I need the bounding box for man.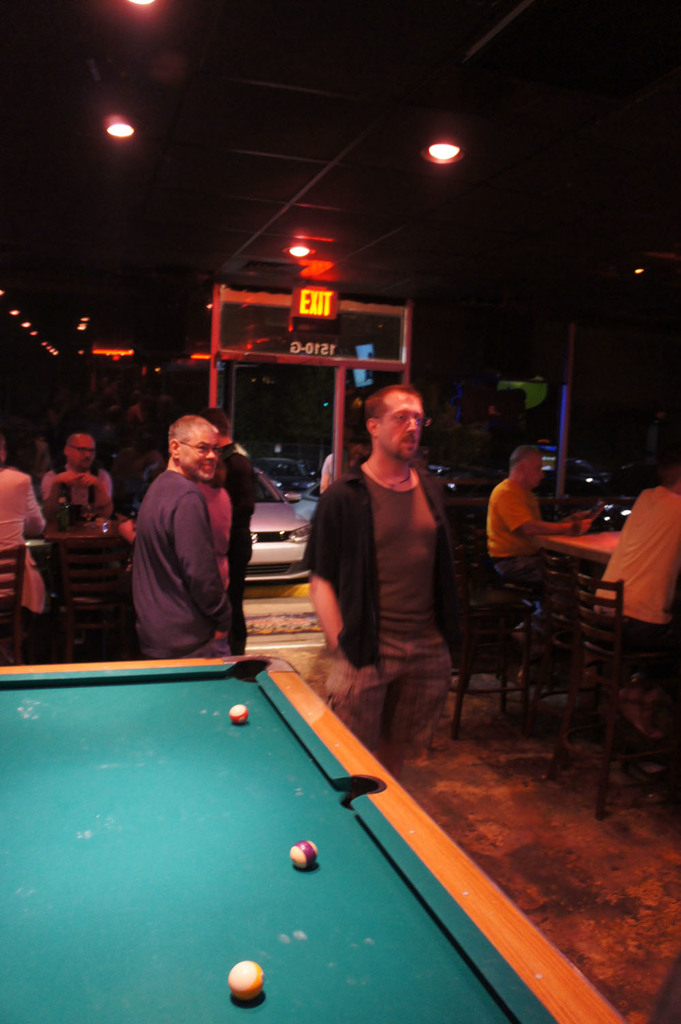
Here it is: bbox(580, 473, 680, 694).
